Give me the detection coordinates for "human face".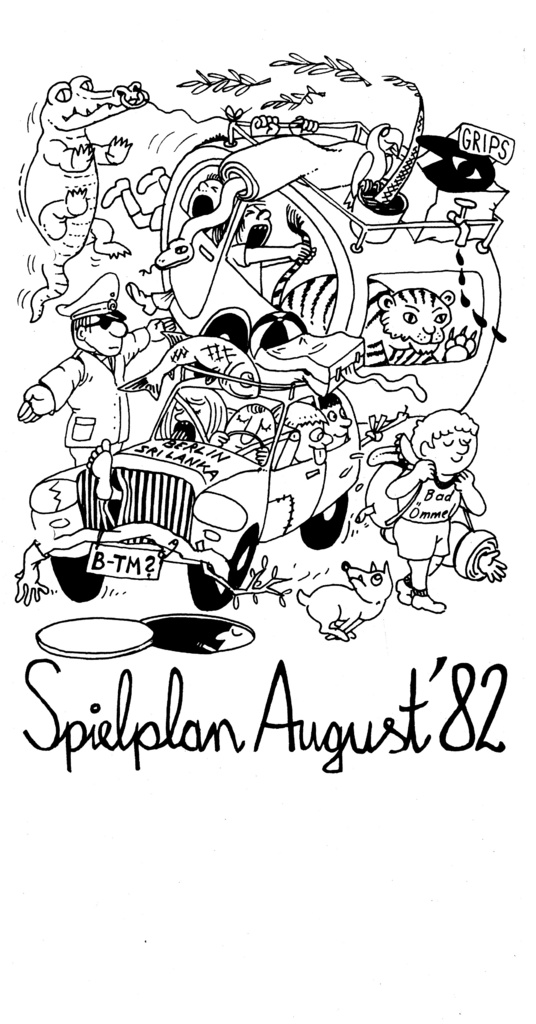
box=[431, 430, 471, 483].
